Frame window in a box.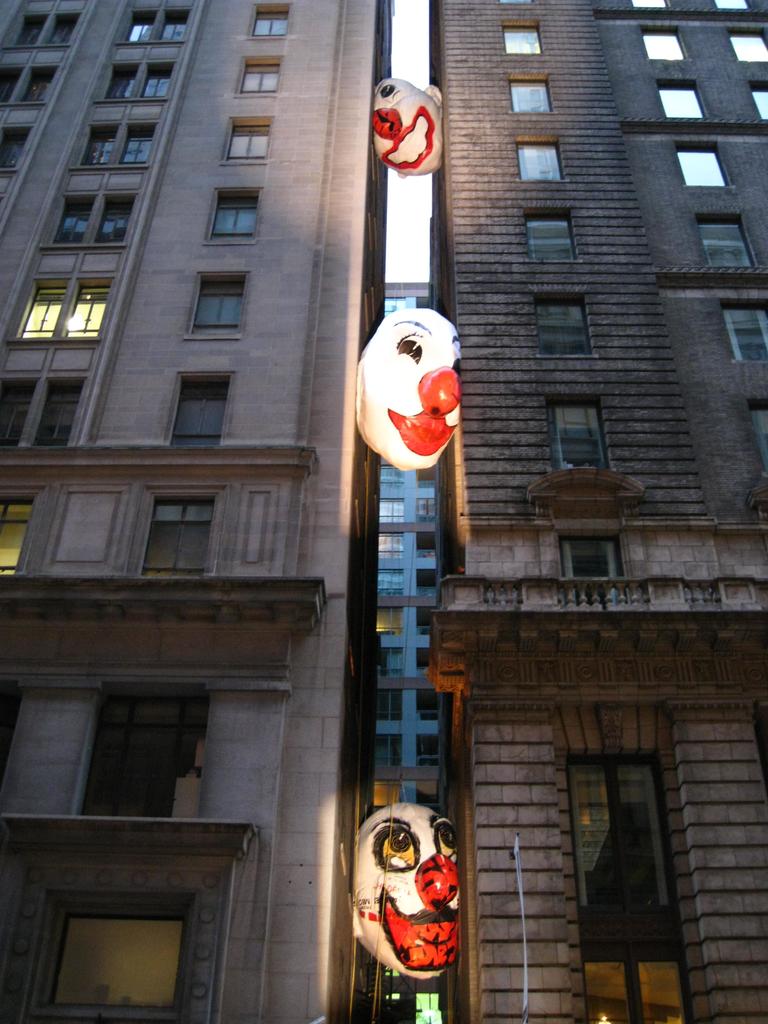
region(723, 300, 767, 368).
